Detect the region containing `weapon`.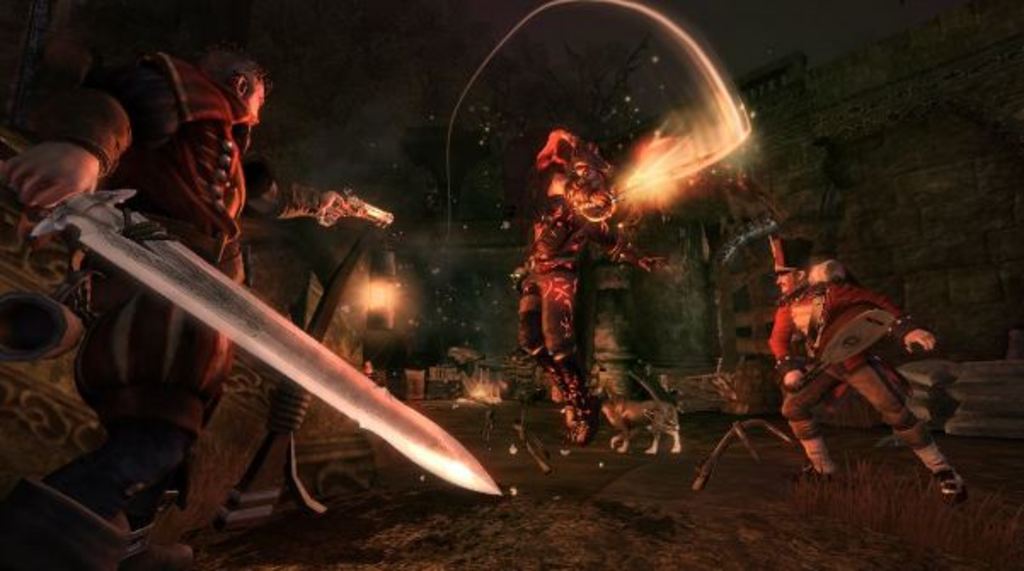
l=317, t=182, r=397, b=235.
